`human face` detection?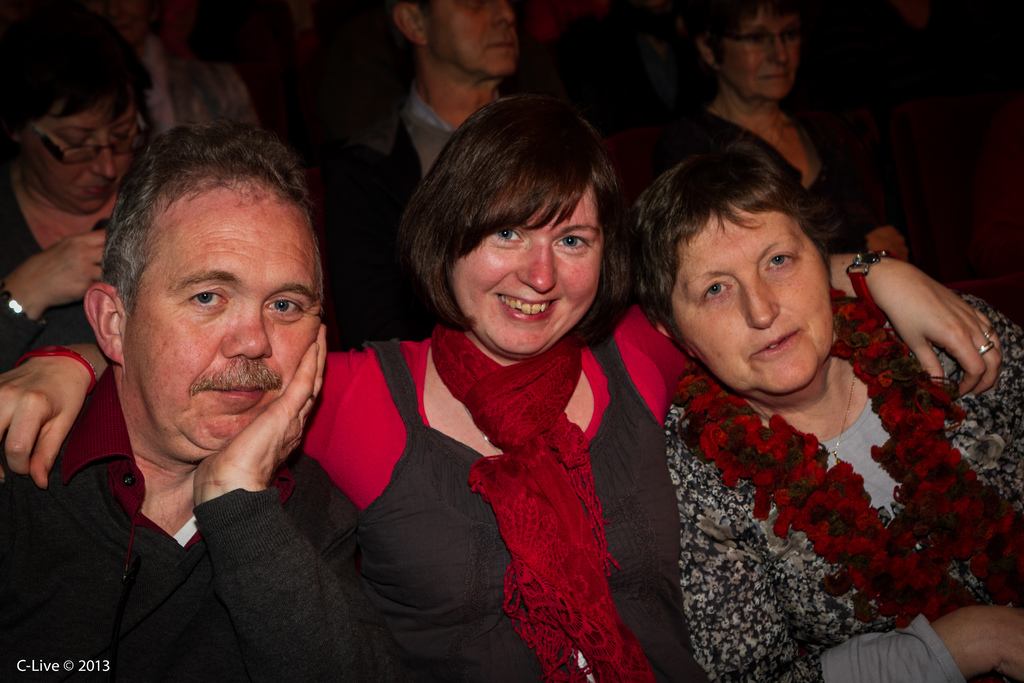
rect(429, 0, 519, 78)
